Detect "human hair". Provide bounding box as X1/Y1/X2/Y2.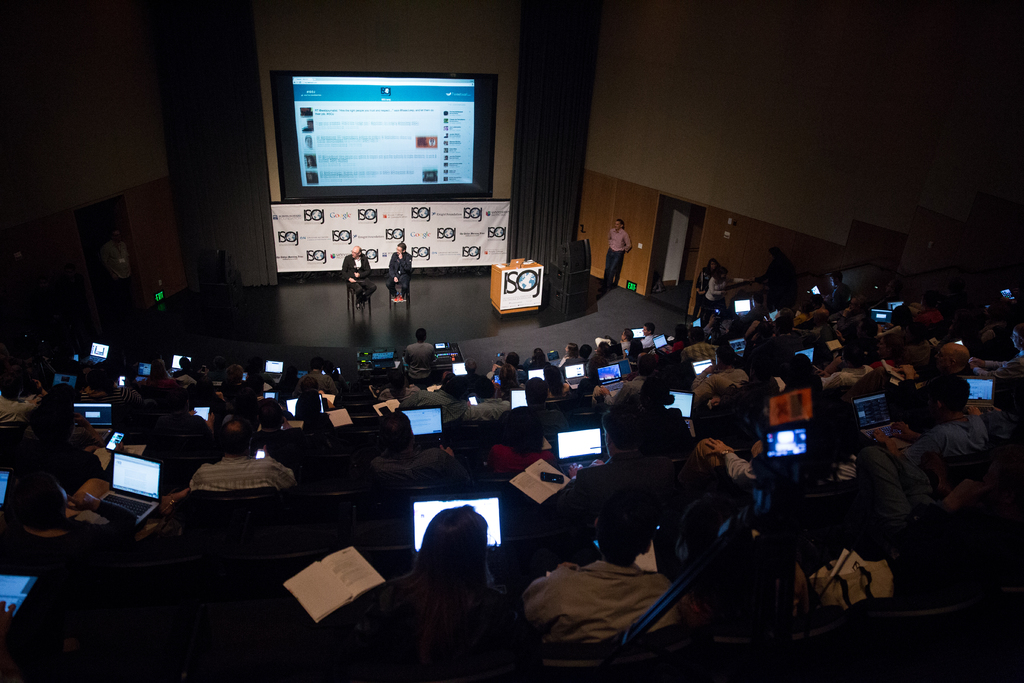
164/386/191/413.
